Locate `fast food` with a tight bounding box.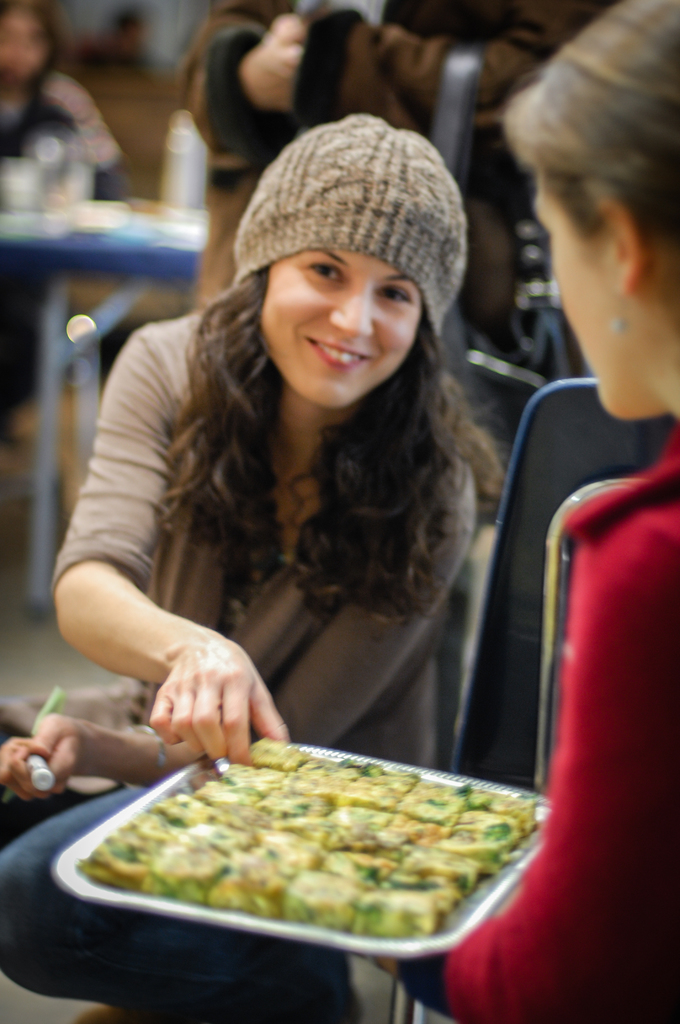
[x1=280, y1=873, x2=350, y2=925].
